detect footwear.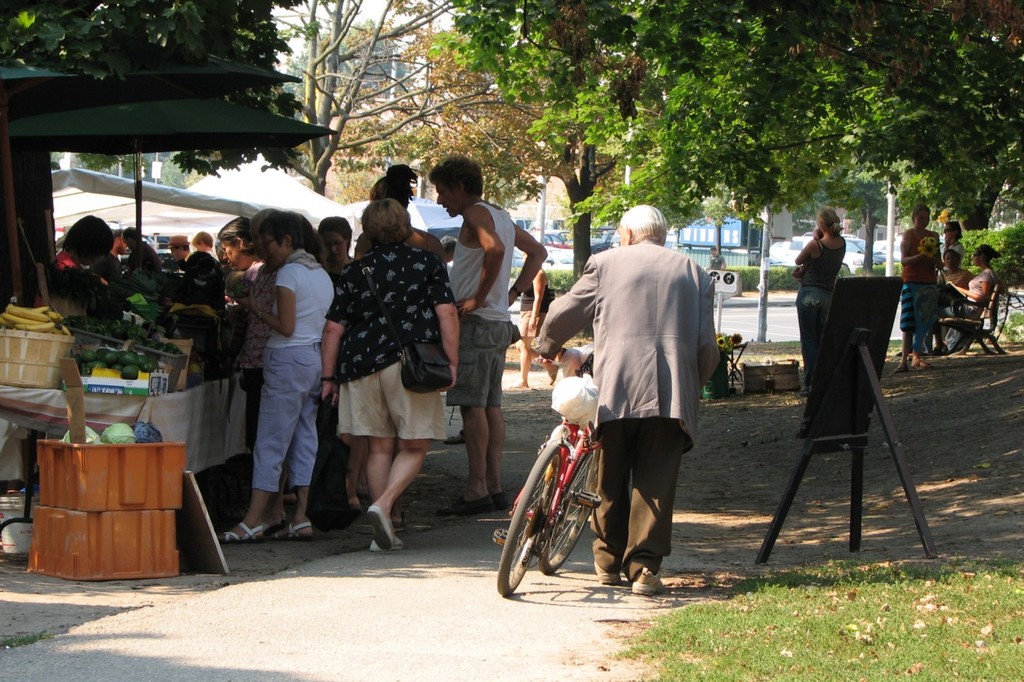
Detected at rect(893, 363, 906, 375).
